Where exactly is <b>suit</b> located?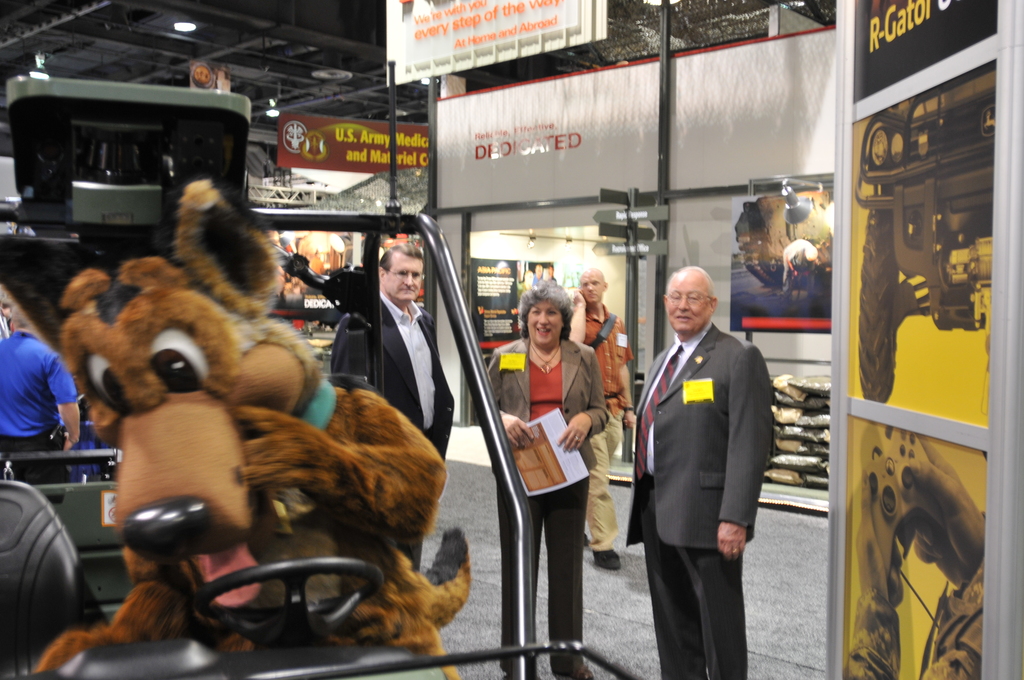
Its bounding box is <region>632, 333, 769, 679</region>.
